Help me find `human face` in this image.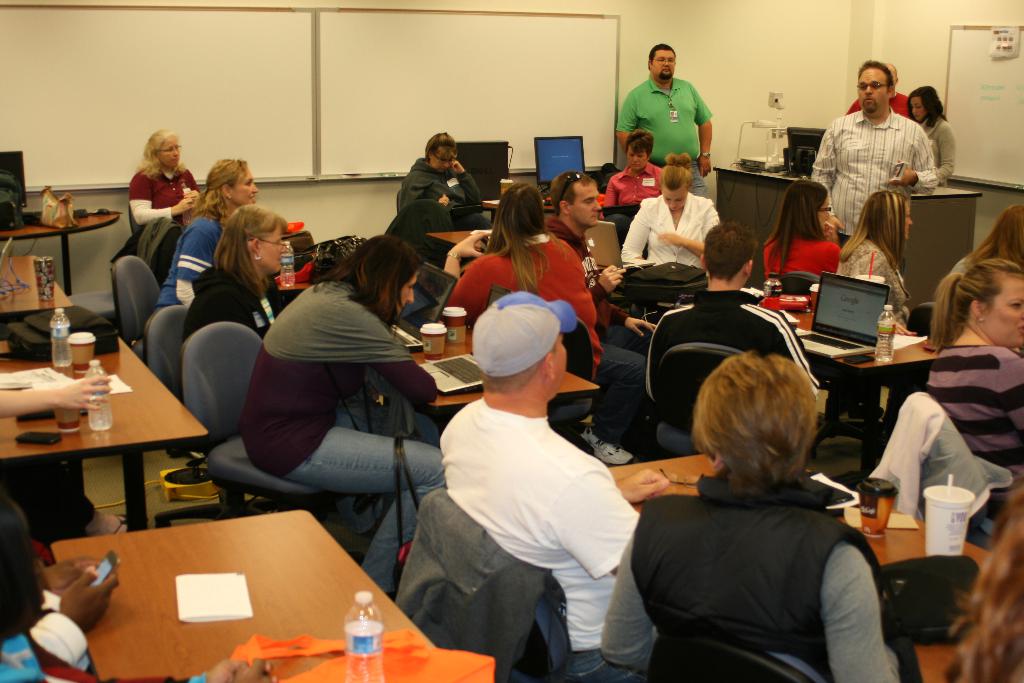
Found it: locate(394, 276, 420, 312).
